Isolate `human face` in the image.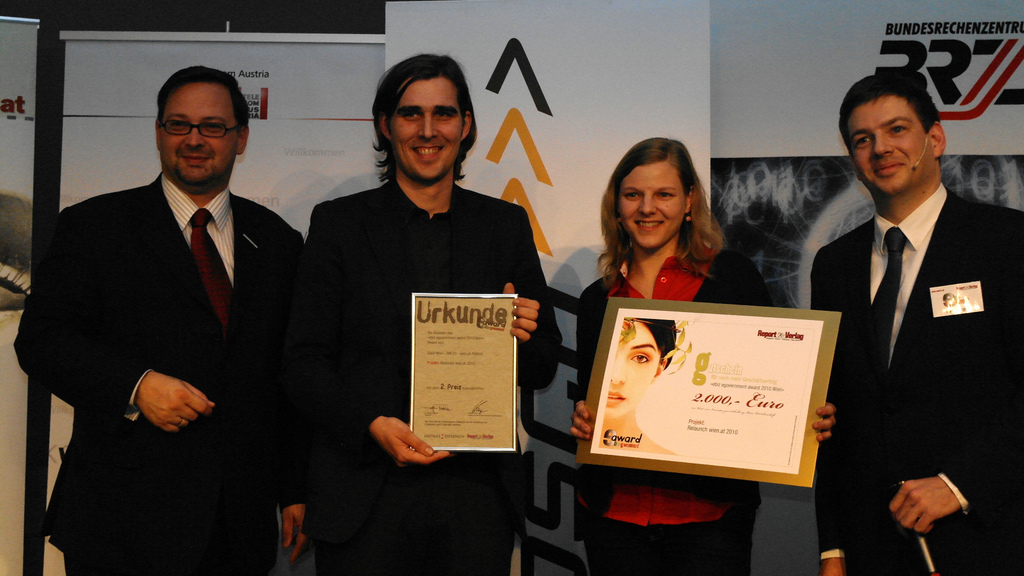
Isolated region: BBox(164, 82, 234, 191).
